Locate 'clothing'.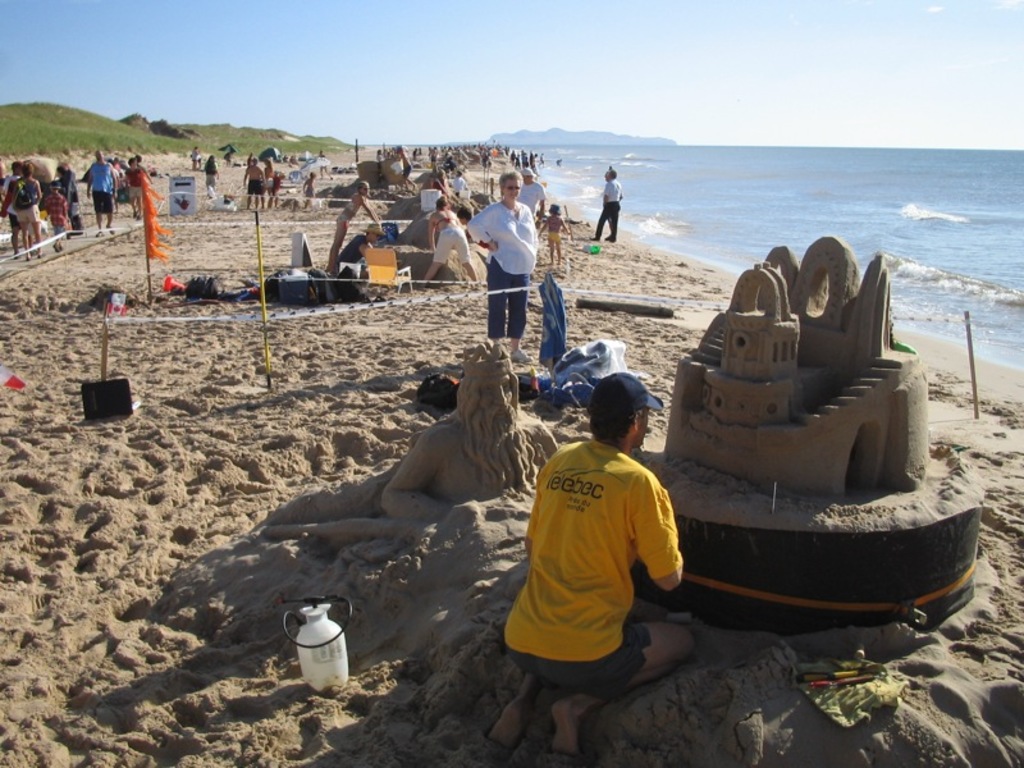
Bounding box: 594, 178, 623, 239.
